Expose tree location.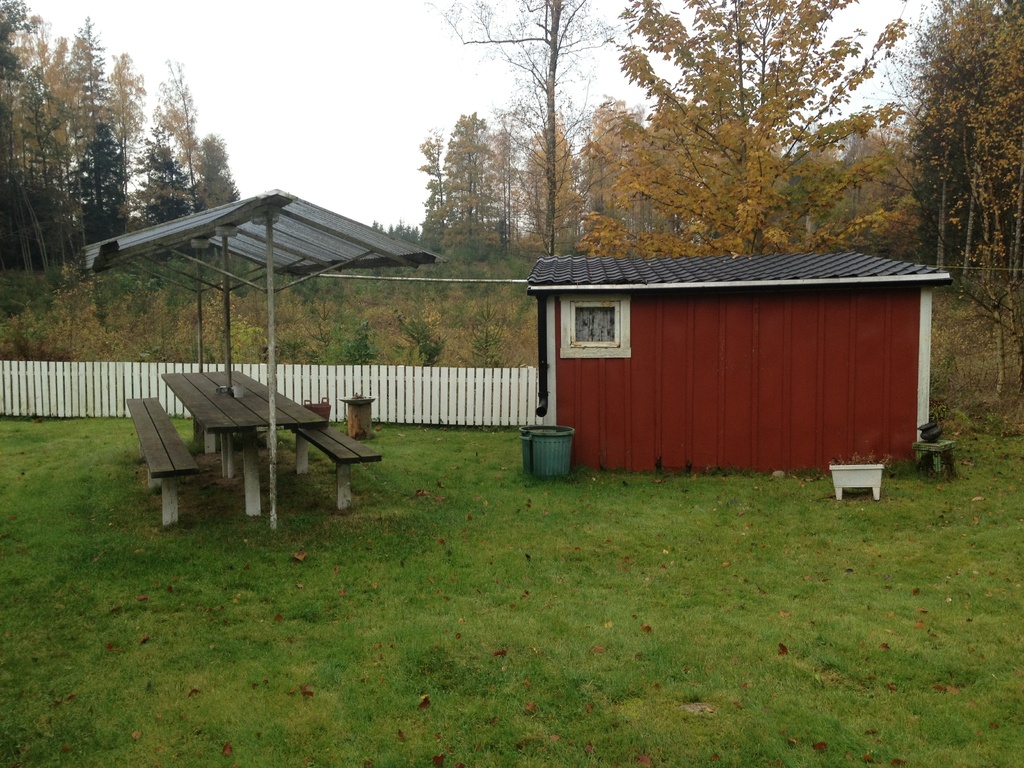
Exposed at {"x1": 417, "y1": 131, "x2": 442, "y2": 237}.
